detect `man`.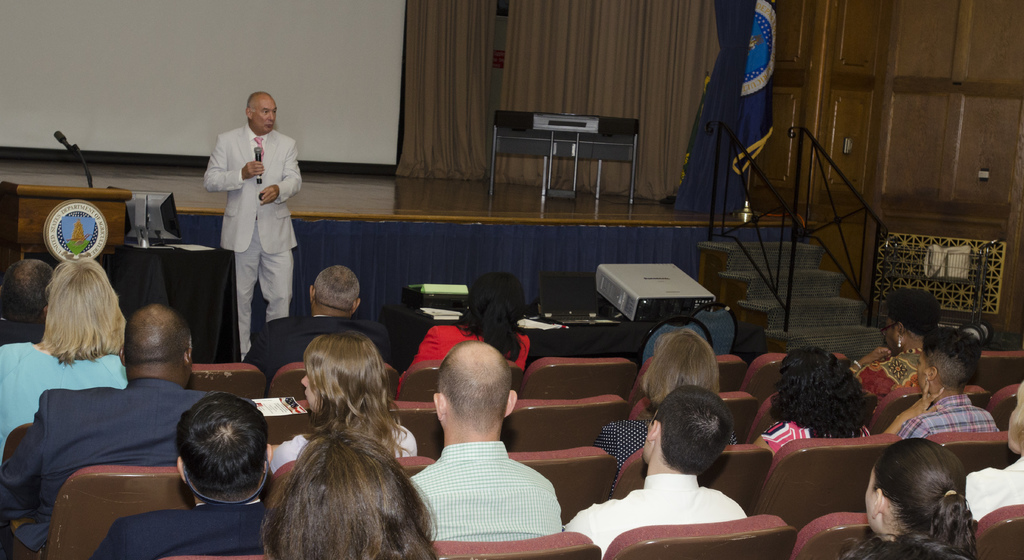
Detected at BBox(0, 302, 211, 553).
